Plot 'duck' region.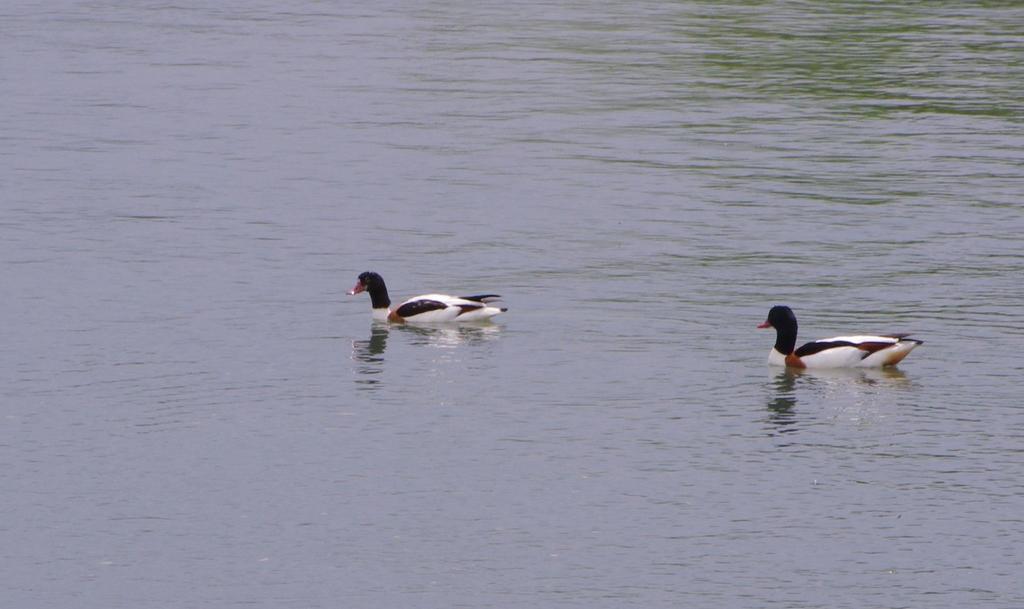
Plotted at bbox=[754, 304, 924, 371].
